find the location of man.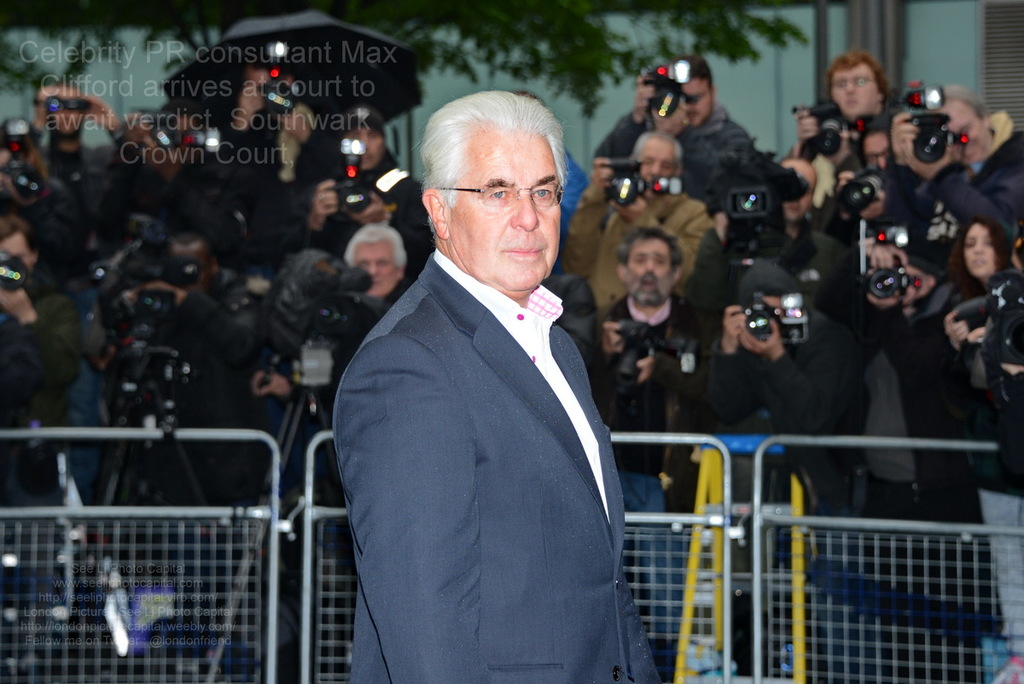
Location: (left=315, top=86, right=659, bottom=683).
